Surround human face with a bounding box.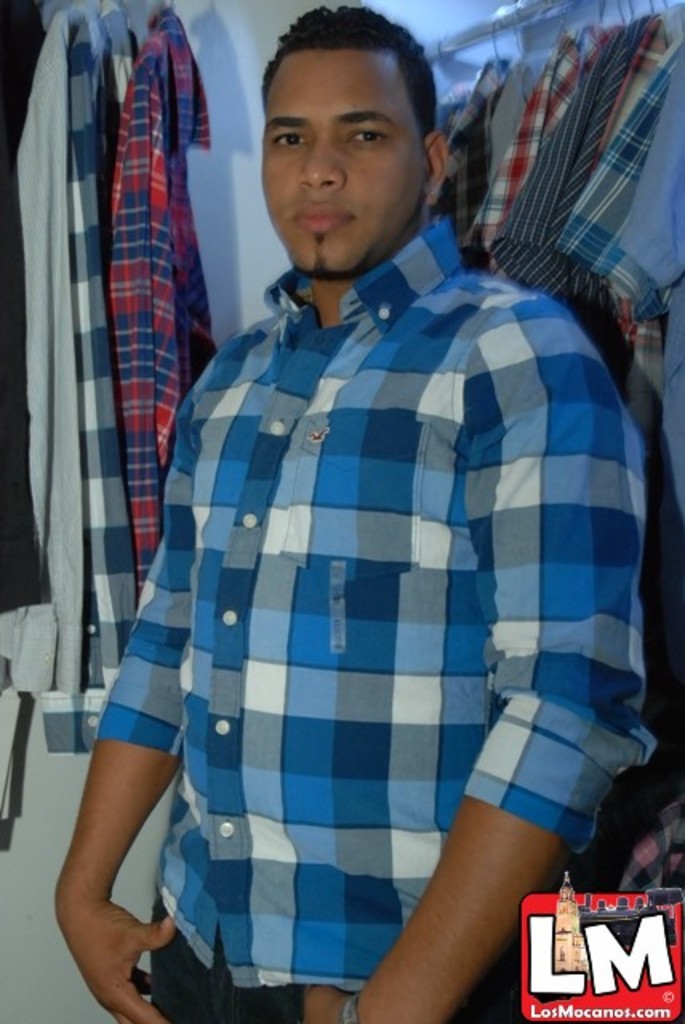
bbox=(259, 46, 427, 280).
